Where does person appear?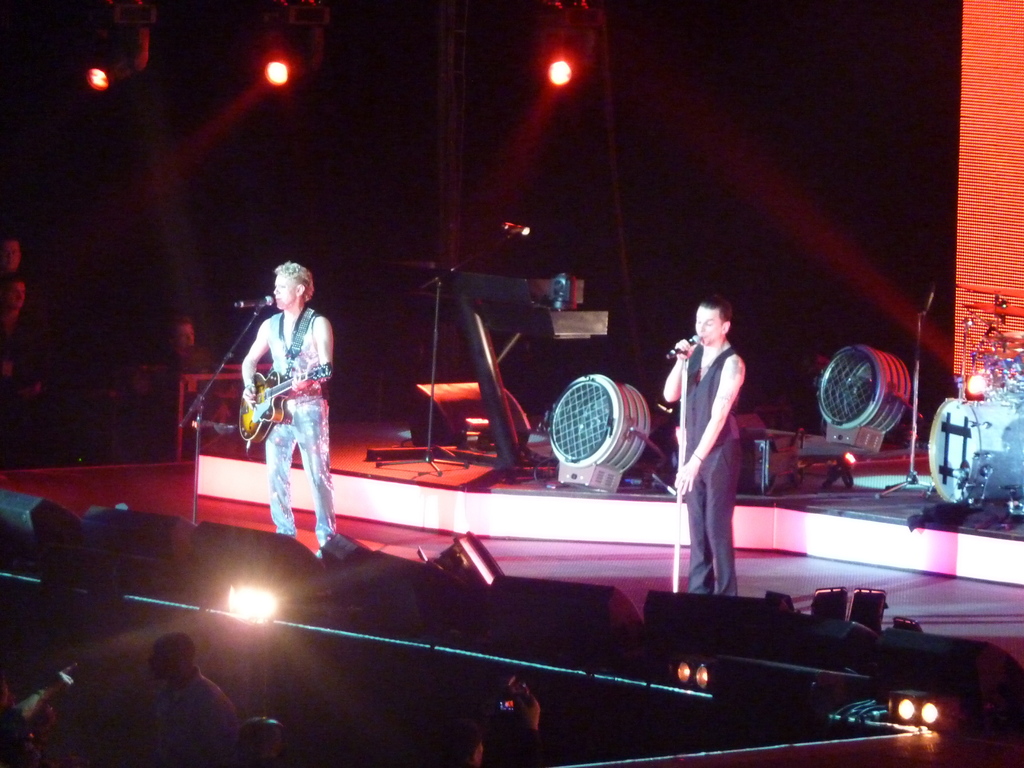
Appears at box=[231, 248, 337, 571].
